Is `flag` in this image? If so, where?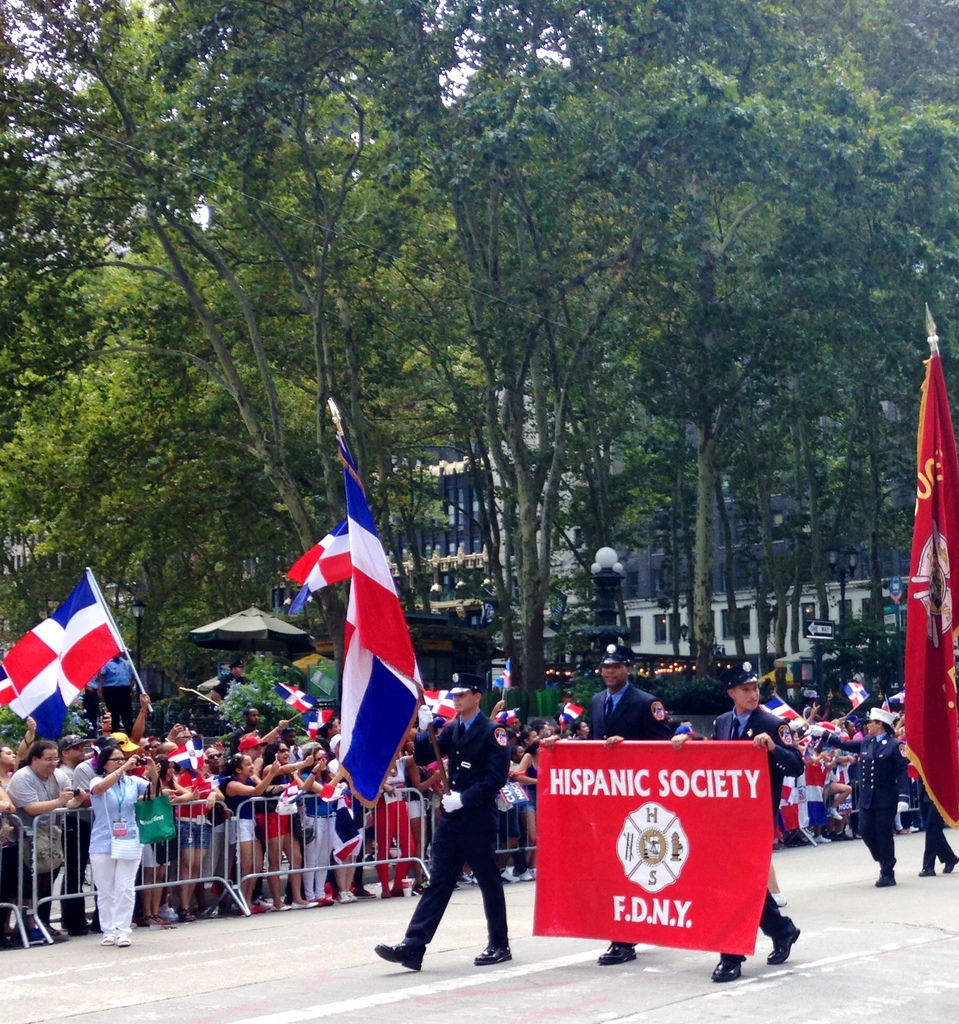
Yes, at pyautogui.locateOnScreen(303, 708, 343, 743).
